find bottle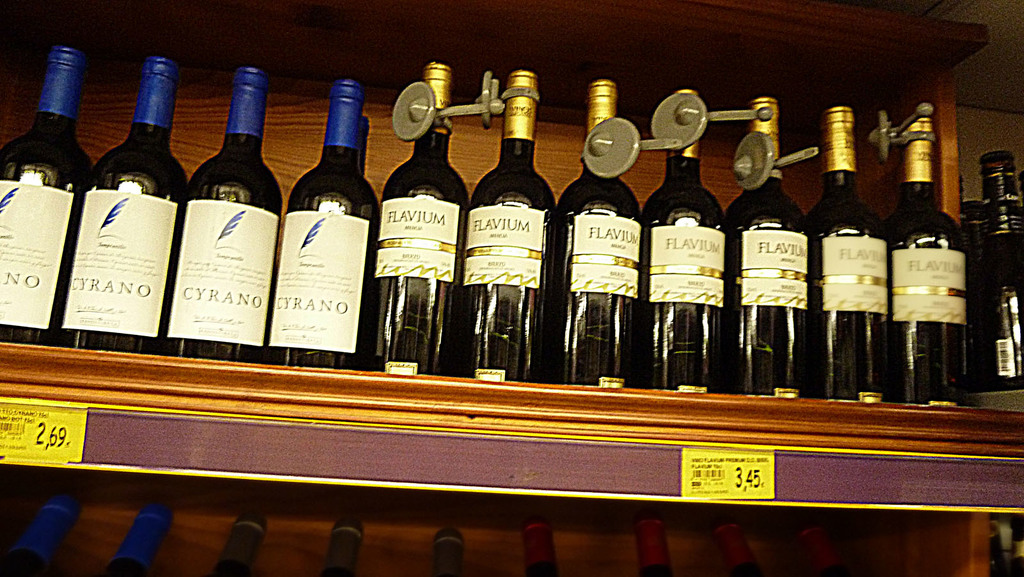
(x1=813, y1=106, x2=896, y2=395)
